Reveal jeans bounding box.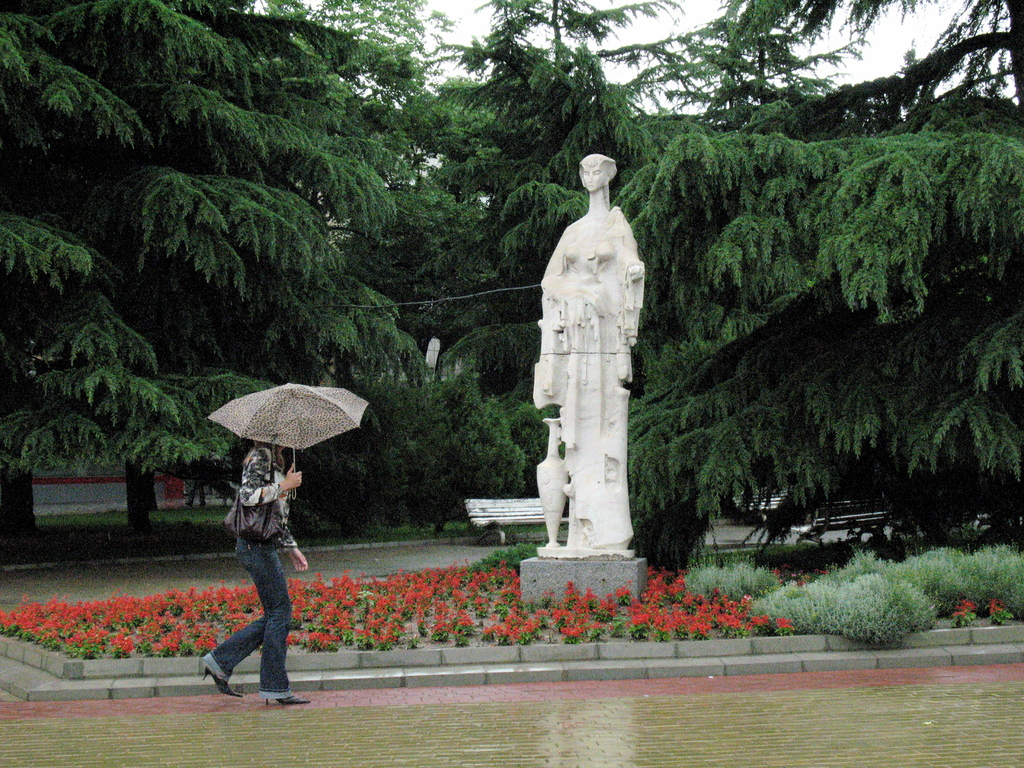
Revealed: 205 531 302 707.
